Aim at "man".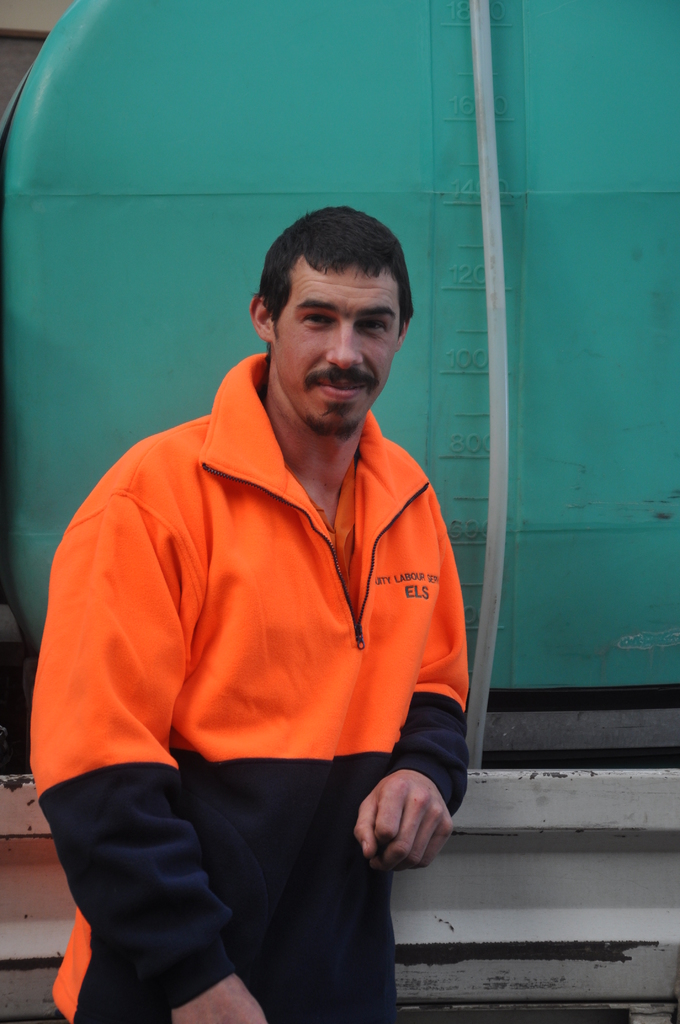
Aimed at [left=47, top=200, right=487, bottom=1000].
